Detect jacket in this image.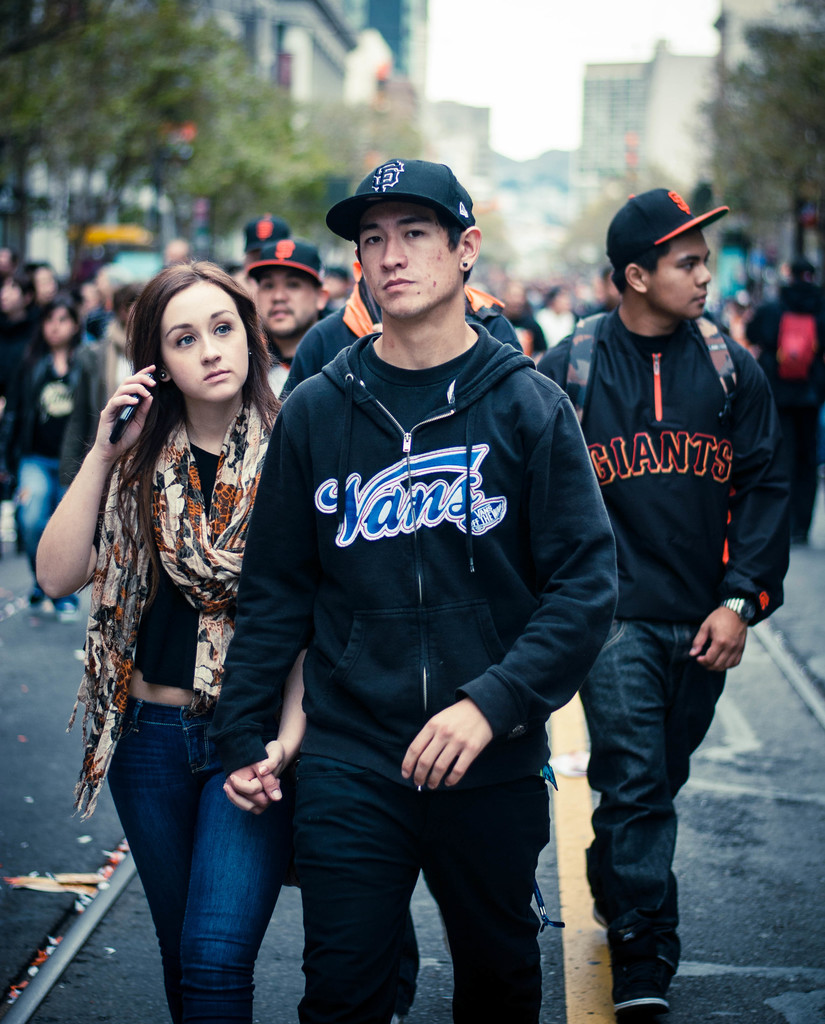
Detection: rect(209, 318, 621, 772).
